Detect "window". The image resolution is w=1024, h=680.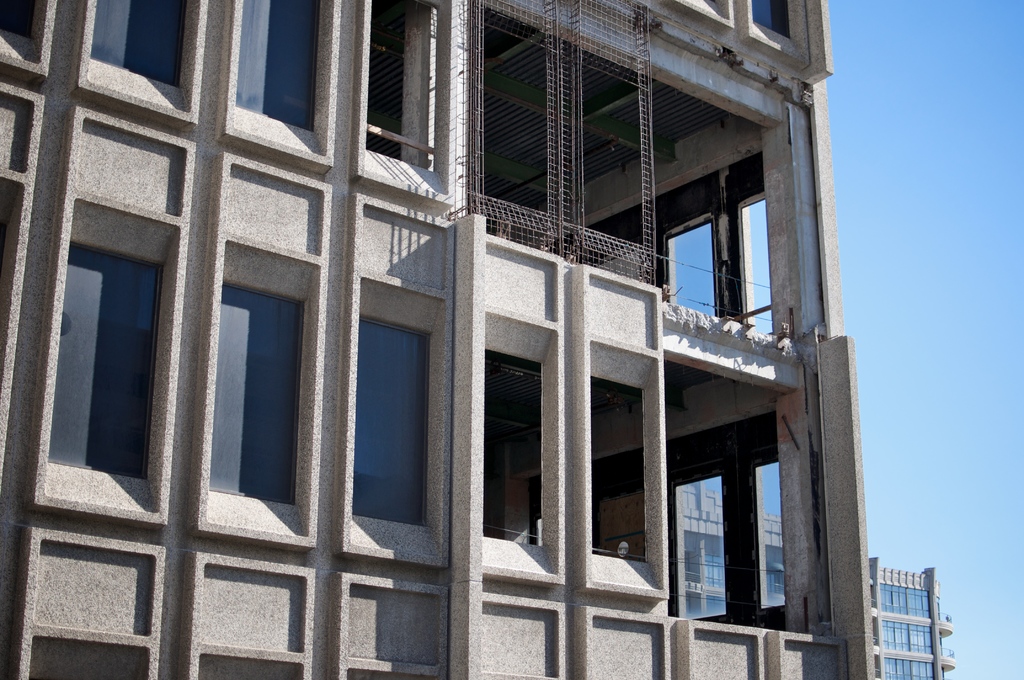
355,318,429,526.
